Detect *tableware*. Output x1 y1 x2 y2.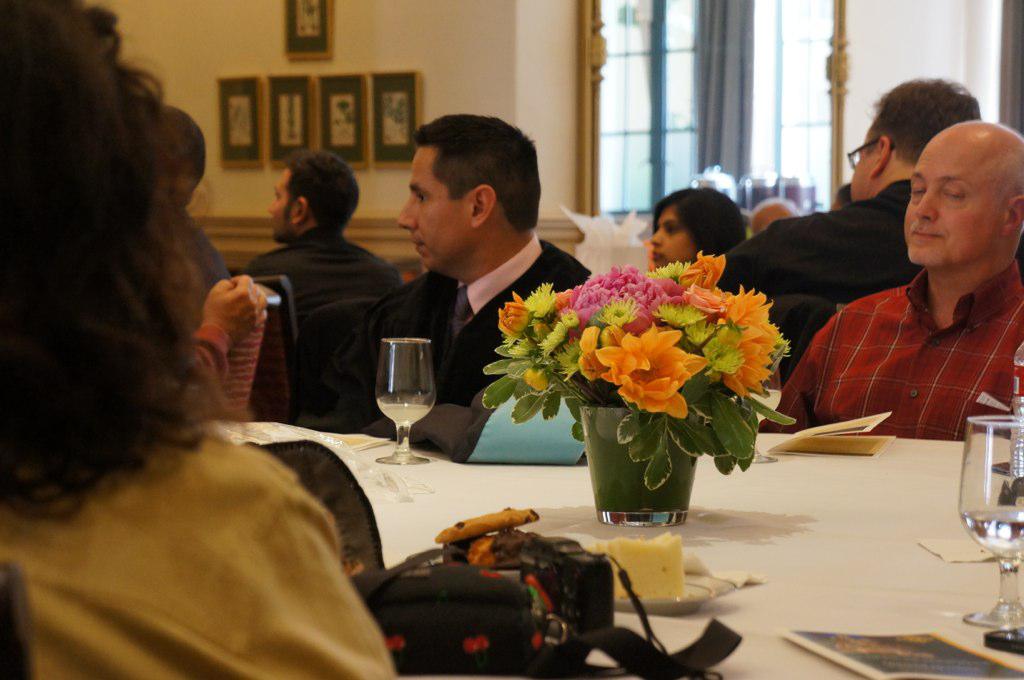
950 403 1023 632.
